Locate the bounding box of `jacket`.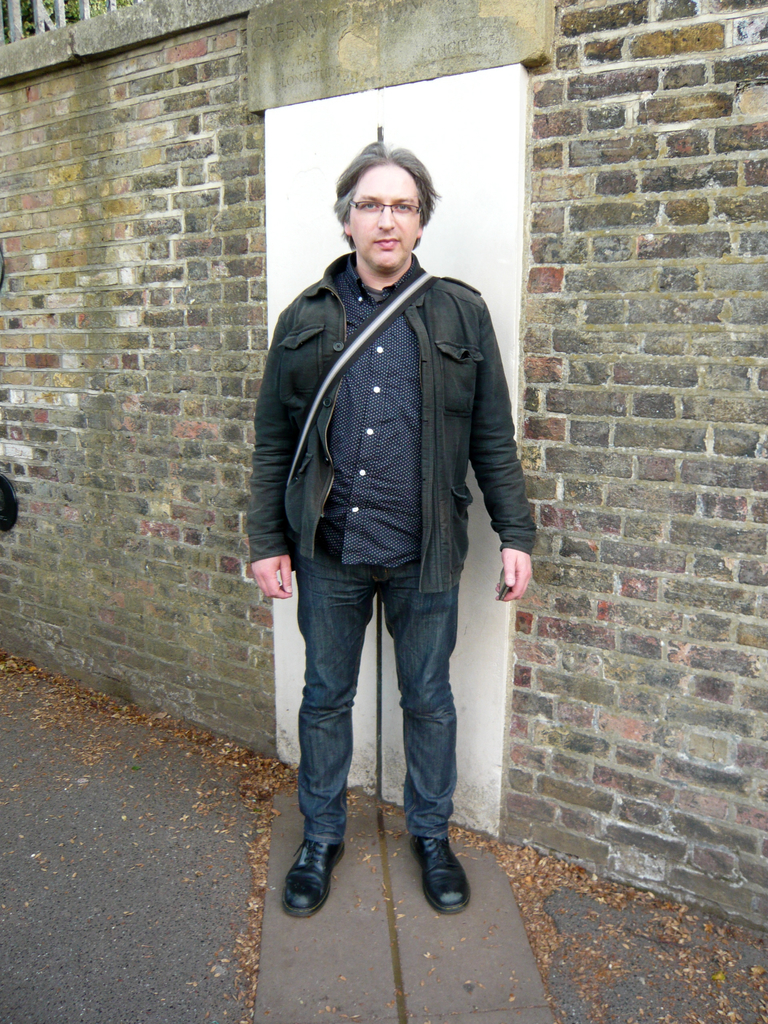
Bounding box: {"x1": 249, "y1": 252, "x2": 536, "y2": 593}.
